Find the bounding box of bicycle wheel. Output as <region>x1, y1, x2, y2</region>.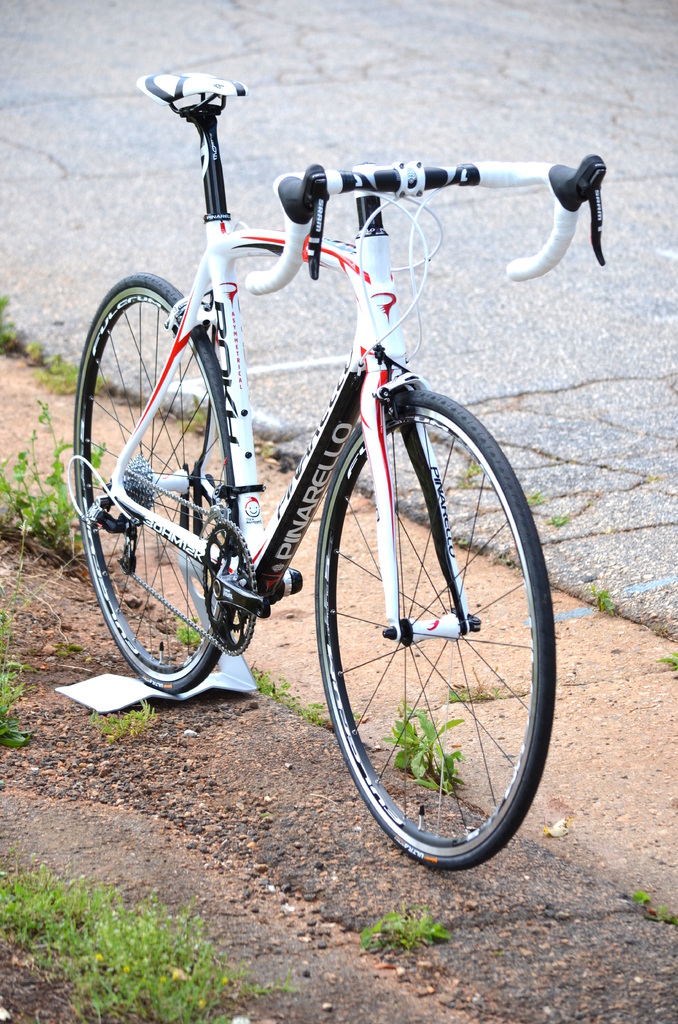
<region>69, 271, 250, 694</region>.
